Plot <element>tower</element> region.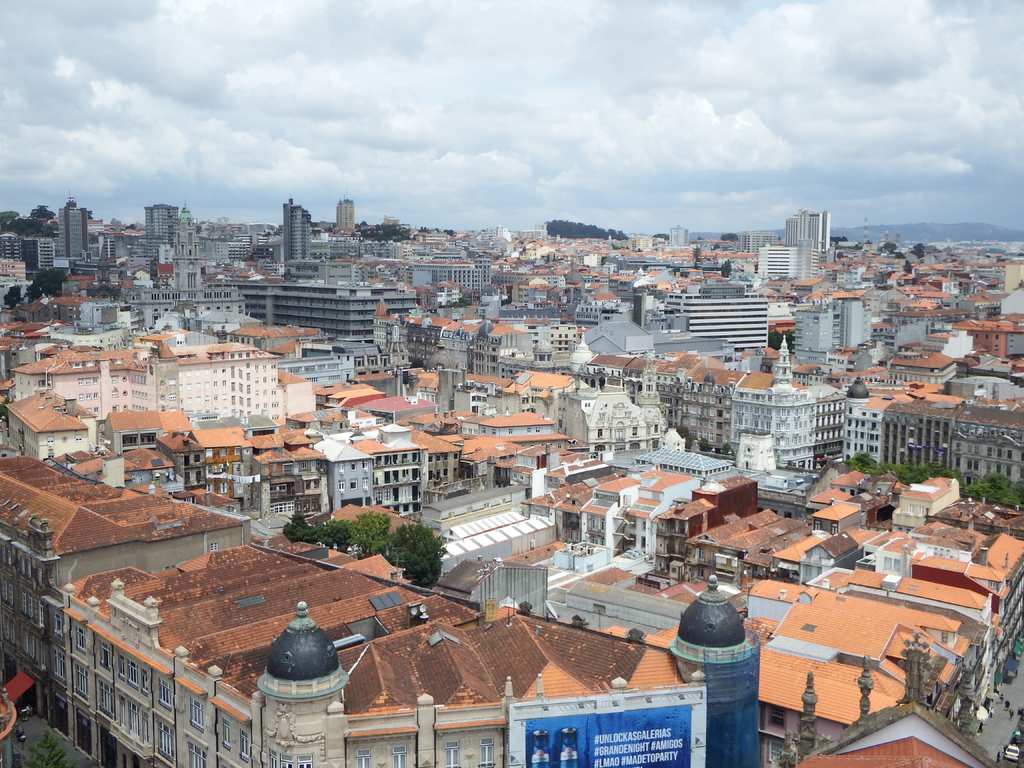
Plotted at bbox=(57, 191, 88, 256).
